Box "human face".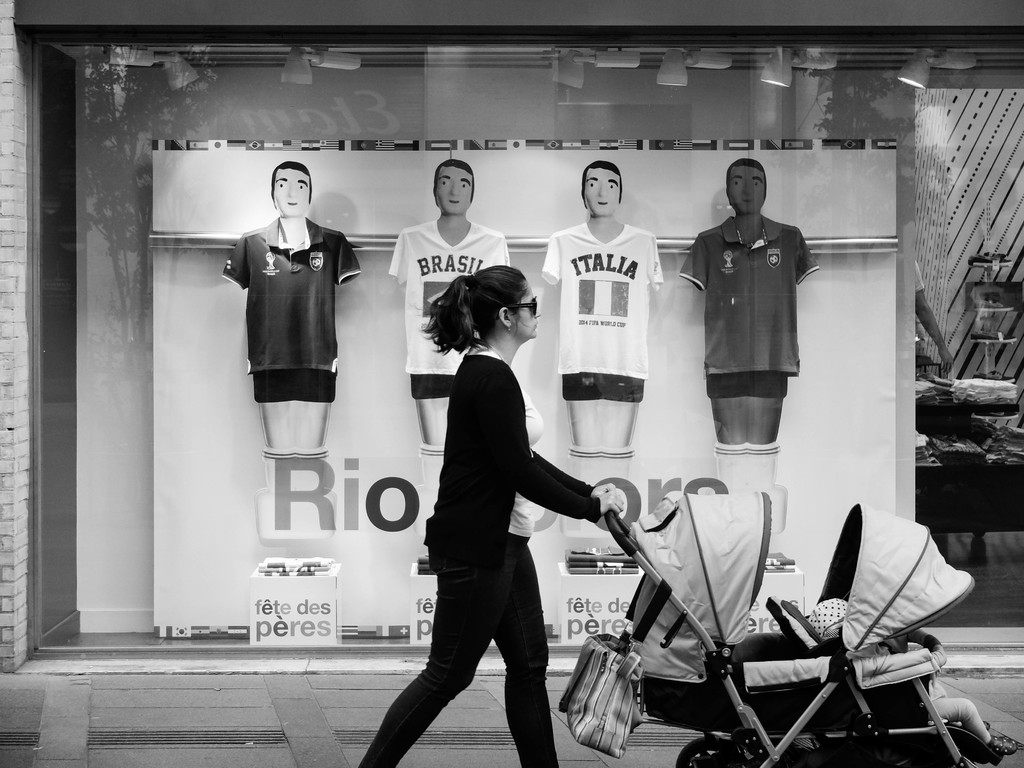
bbox=[584, 167, 620, 216].
